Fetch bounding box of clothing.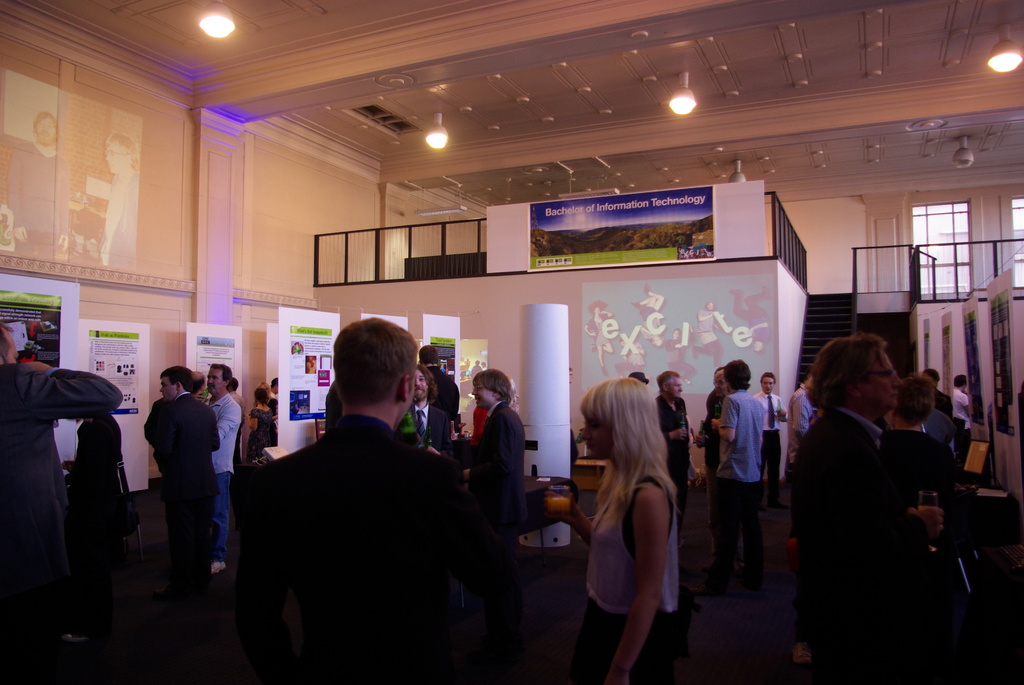
Bbox: 948,384,975,454.
